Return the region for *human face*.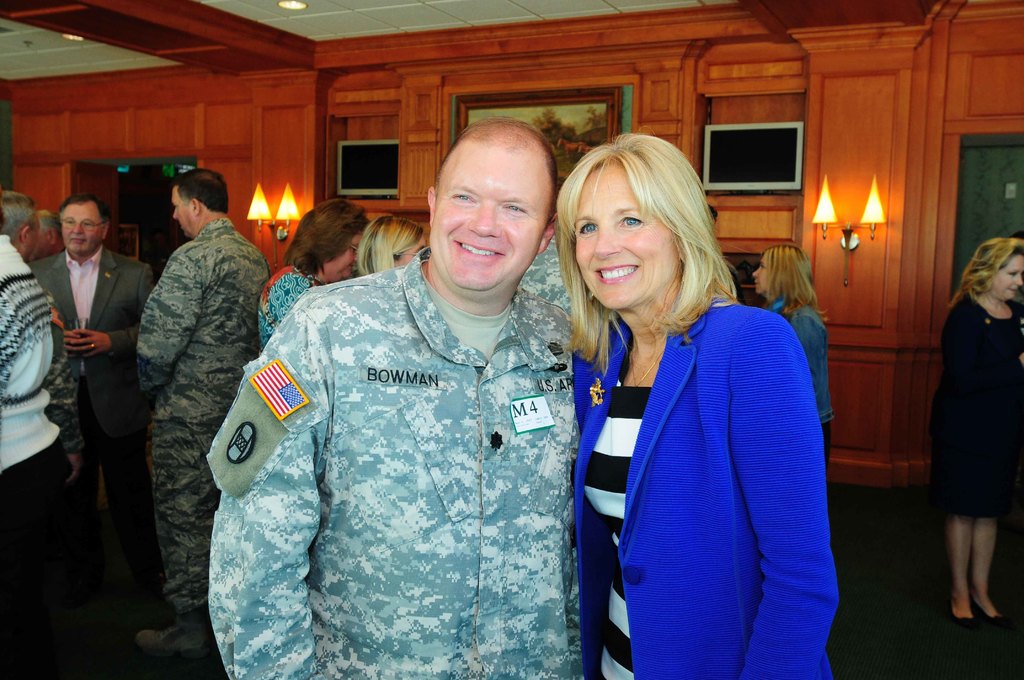
330, 232, 362, 277.
